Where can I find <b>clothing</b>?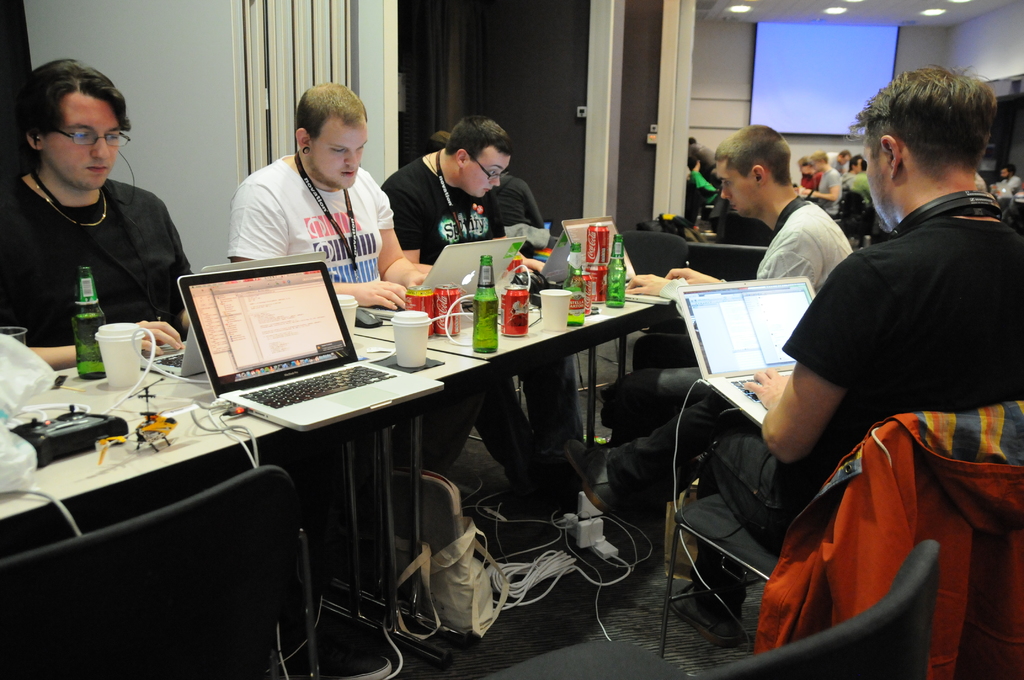
You can find it at detection(0, 179, 194, 348).
